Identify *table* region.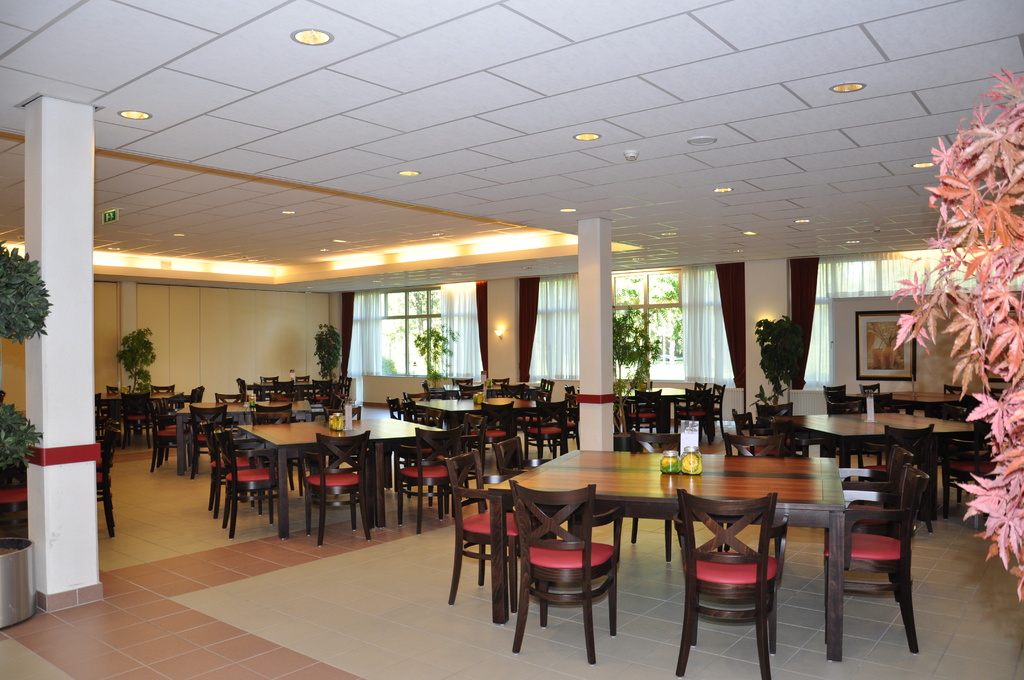
Region: bbox(772, 411, 973, 480).
